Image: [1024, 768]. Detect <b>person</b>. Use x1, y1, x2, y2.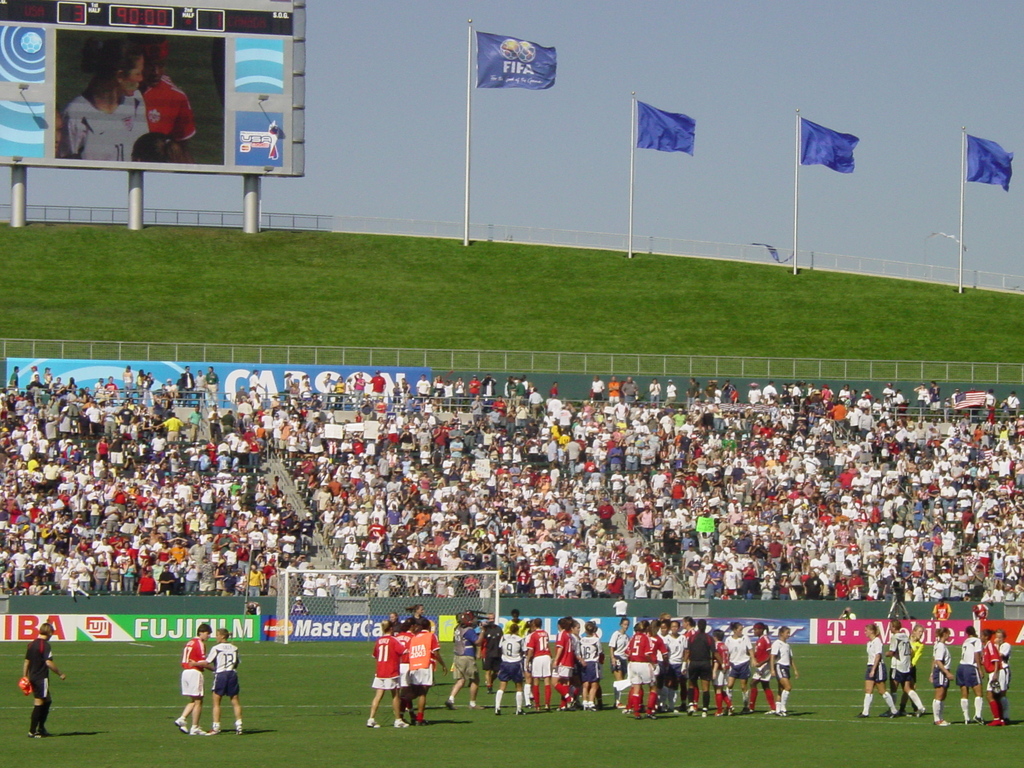
884, 613, 923, 719.
